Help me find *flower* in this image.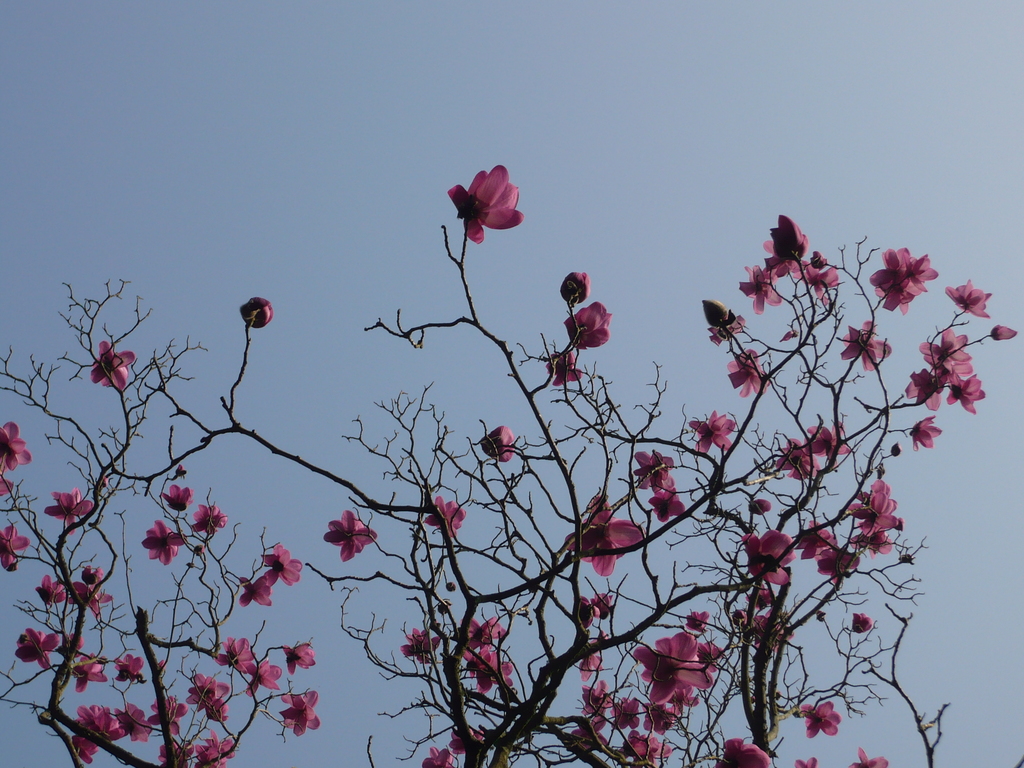
Found it: 74 701 116 760.
